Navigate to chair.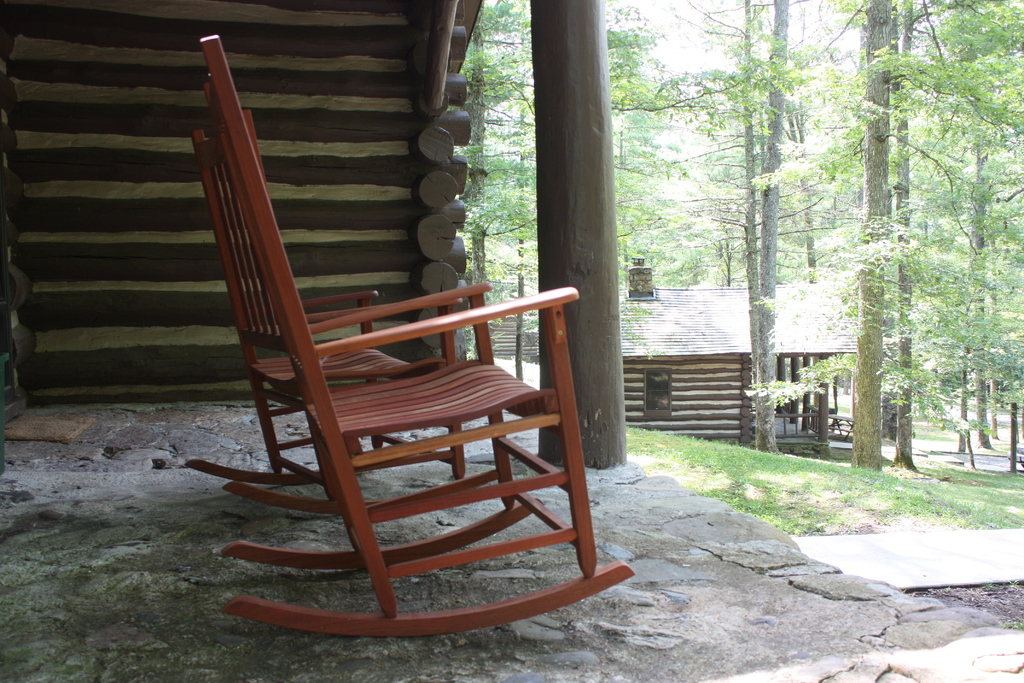
Navigation target: left=218, top=31, right=634, bottom=609.
